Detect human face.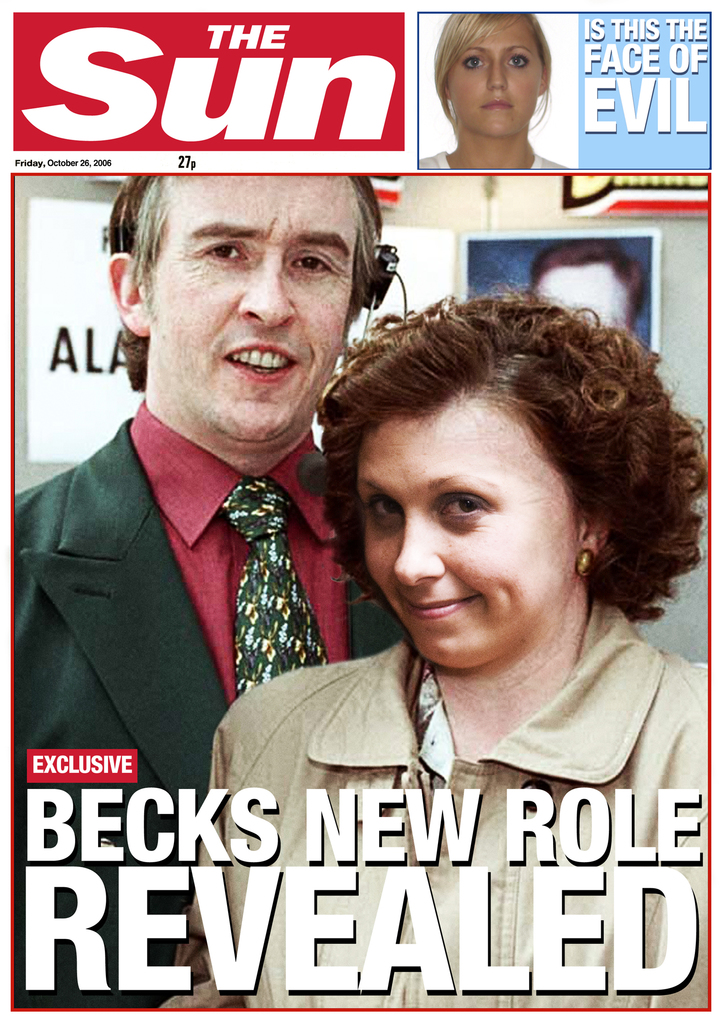
Detected at (x1=450, y1=15, x2=546, y2=141).
